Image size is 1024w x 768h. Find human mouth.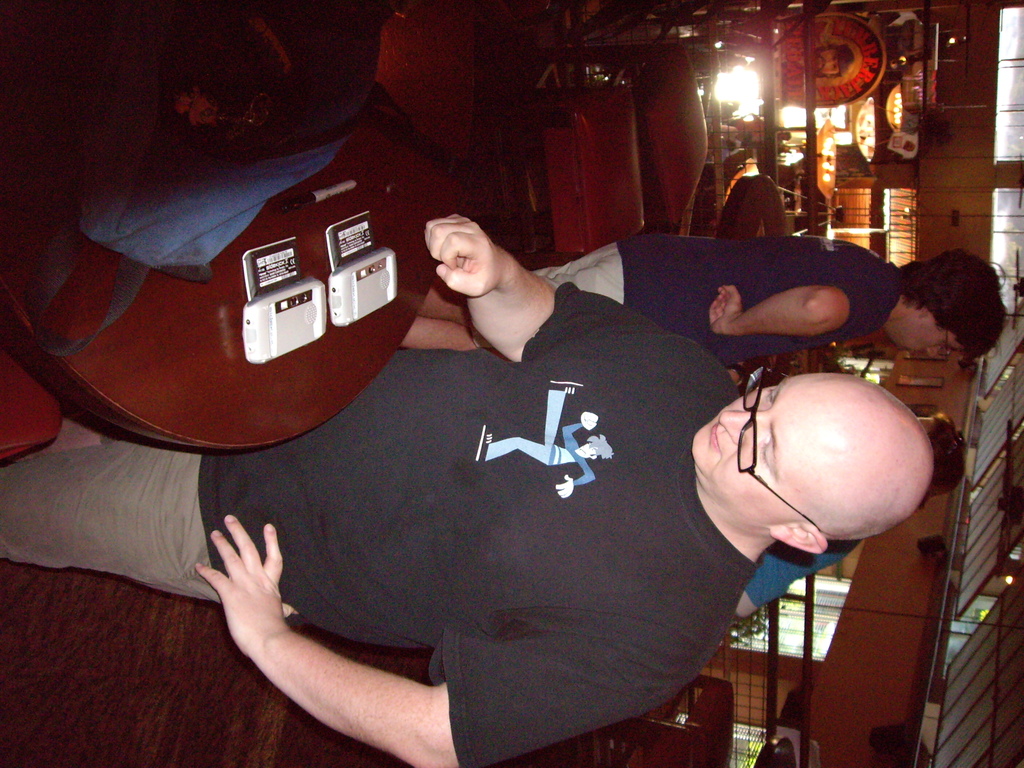
bbox=[709, 420, 721, 456].
